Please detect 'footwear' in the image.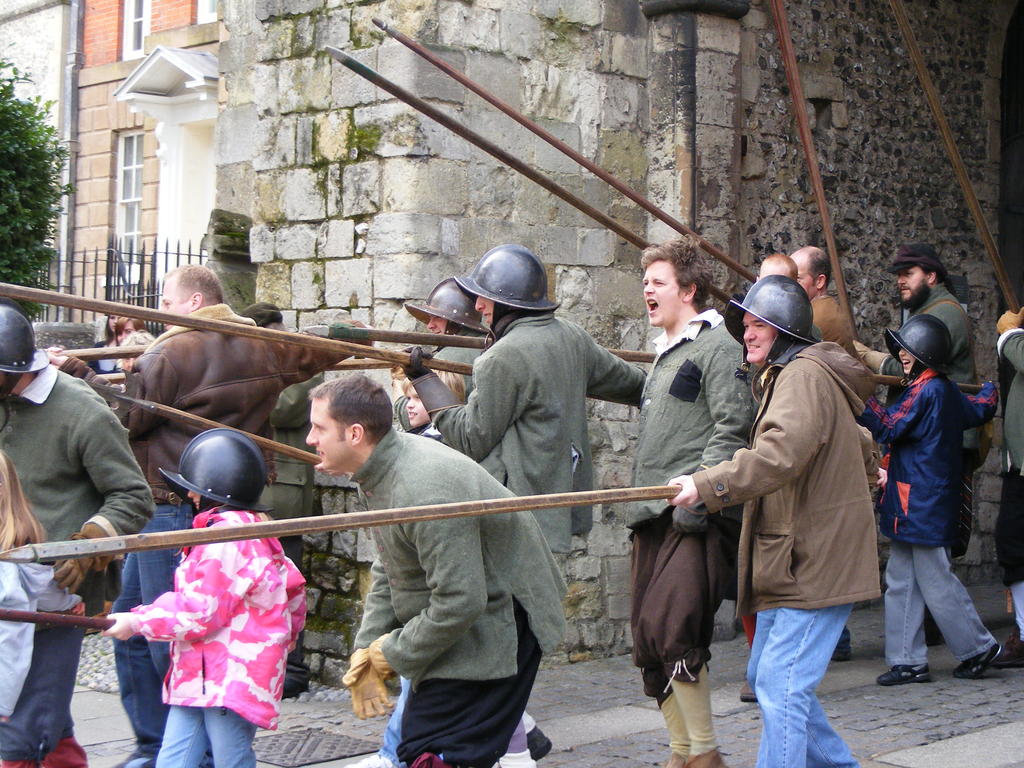
197/746/218/767.
